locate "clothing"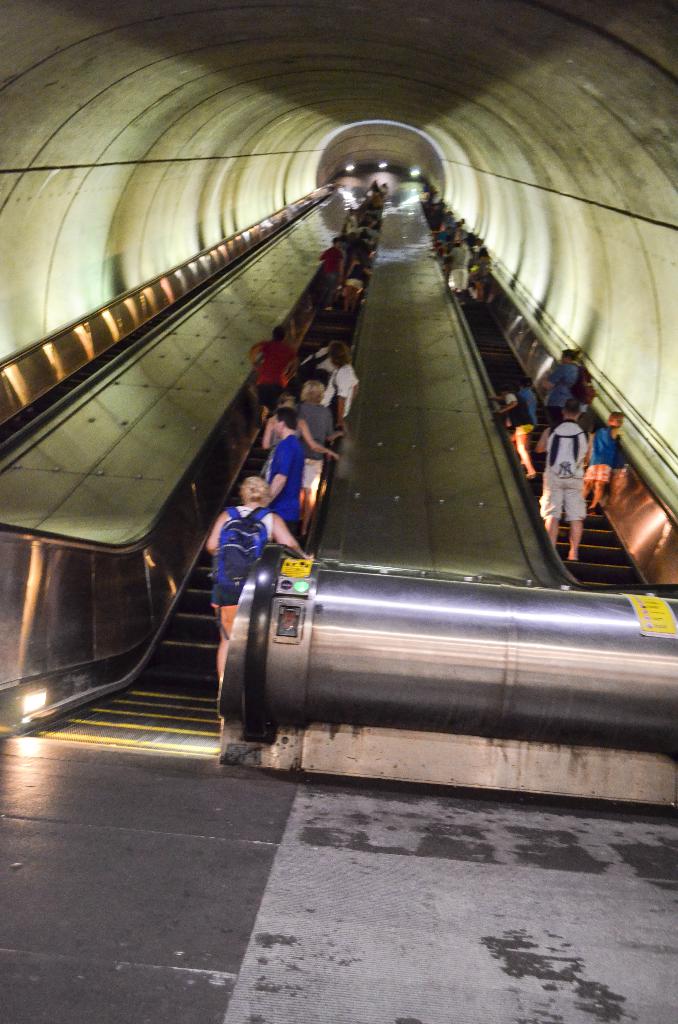
<region>503, 394, 531, 450</region>
